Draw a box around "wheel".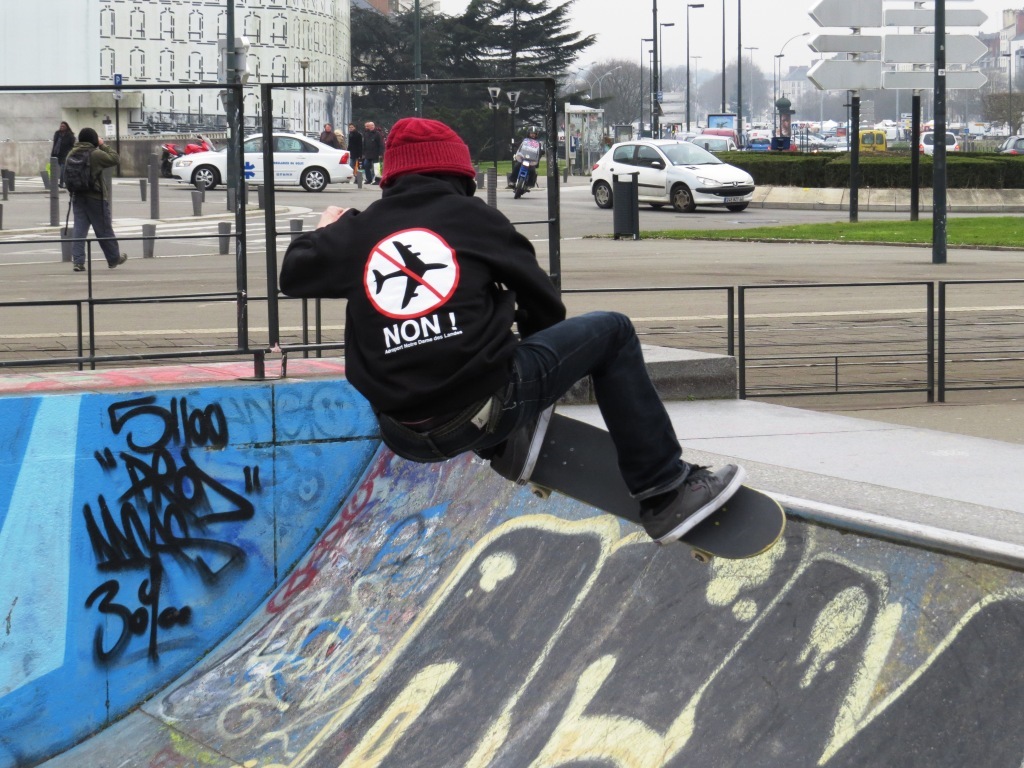
box(725, 202, 749, 213).
